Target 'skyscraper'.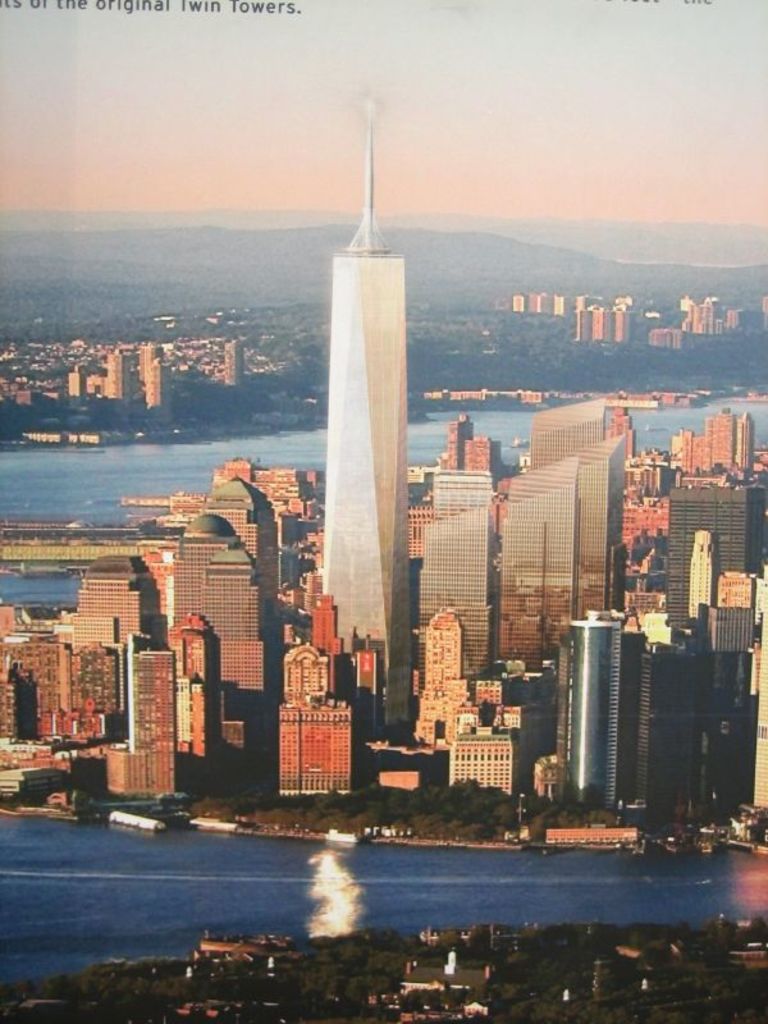
Target region: {"left": 415, "top": 614, "right": 486, "bottom": 763}.
